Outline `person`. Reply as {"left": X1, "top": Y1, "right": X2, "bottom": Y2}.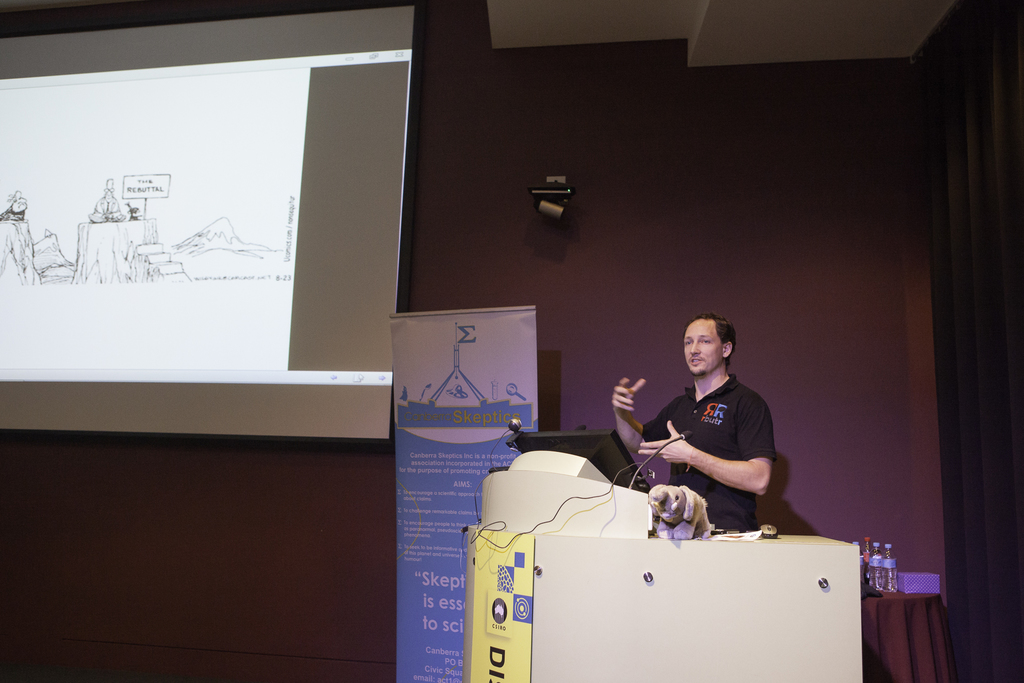
{"left": 609, "top": 314, "right": 772, "bottom": 531}.
